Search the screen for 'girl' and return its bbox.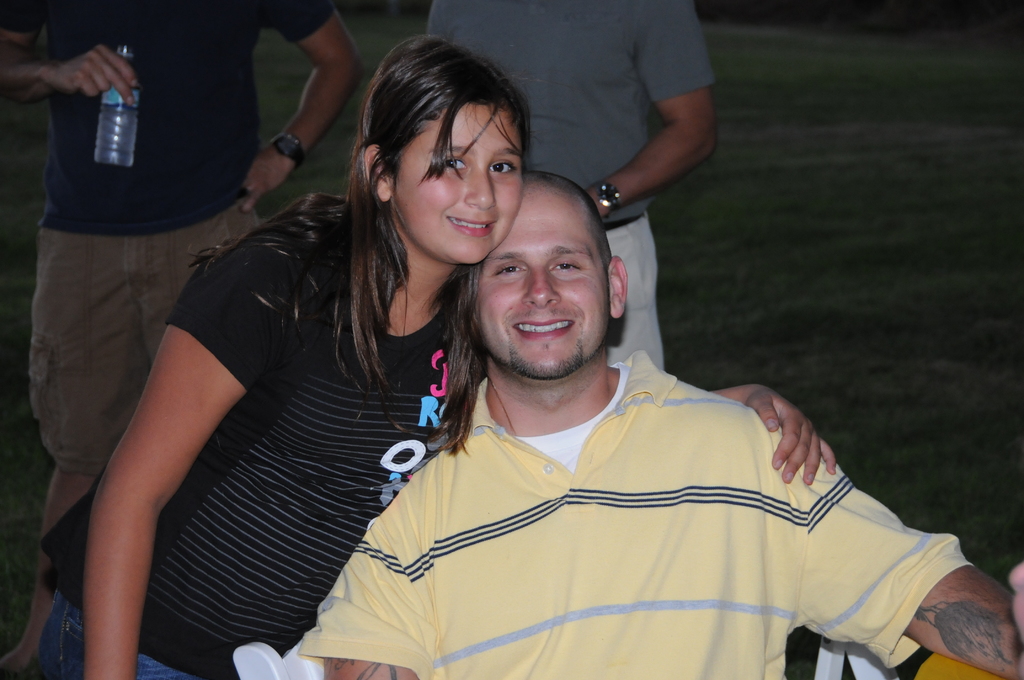
Found: [x1=42, y1=25, x2=833, y2=679].
